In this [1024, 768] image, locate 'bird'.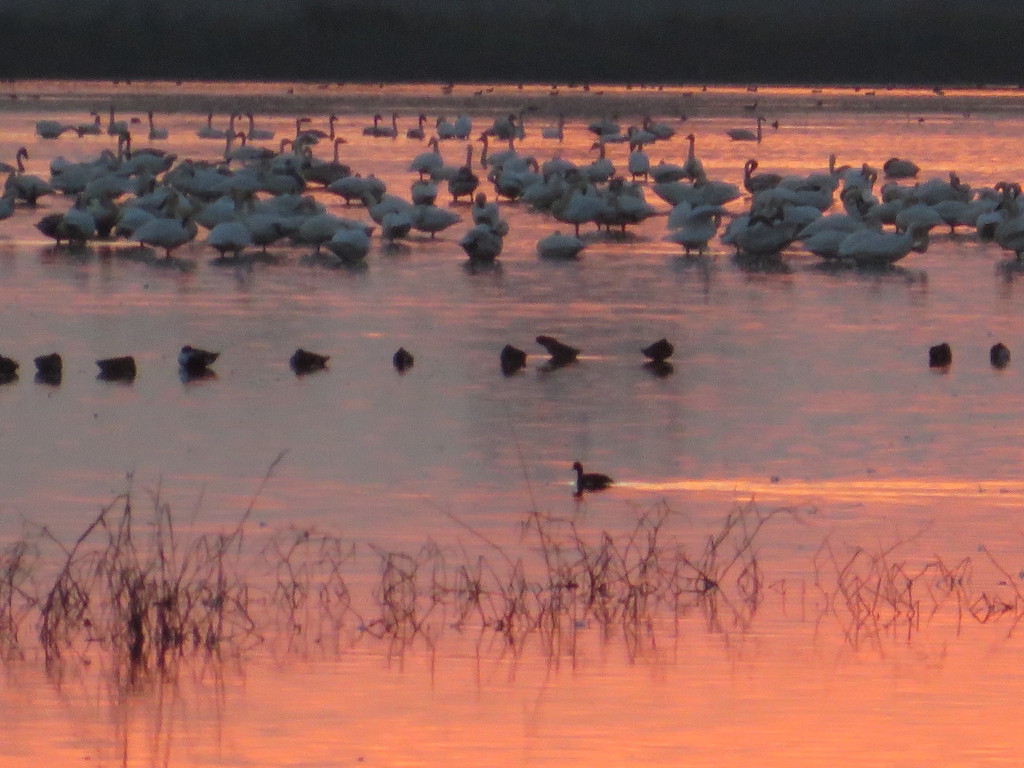
Bounding box: [x1=177, y1=342, x2=223, y2=371].
